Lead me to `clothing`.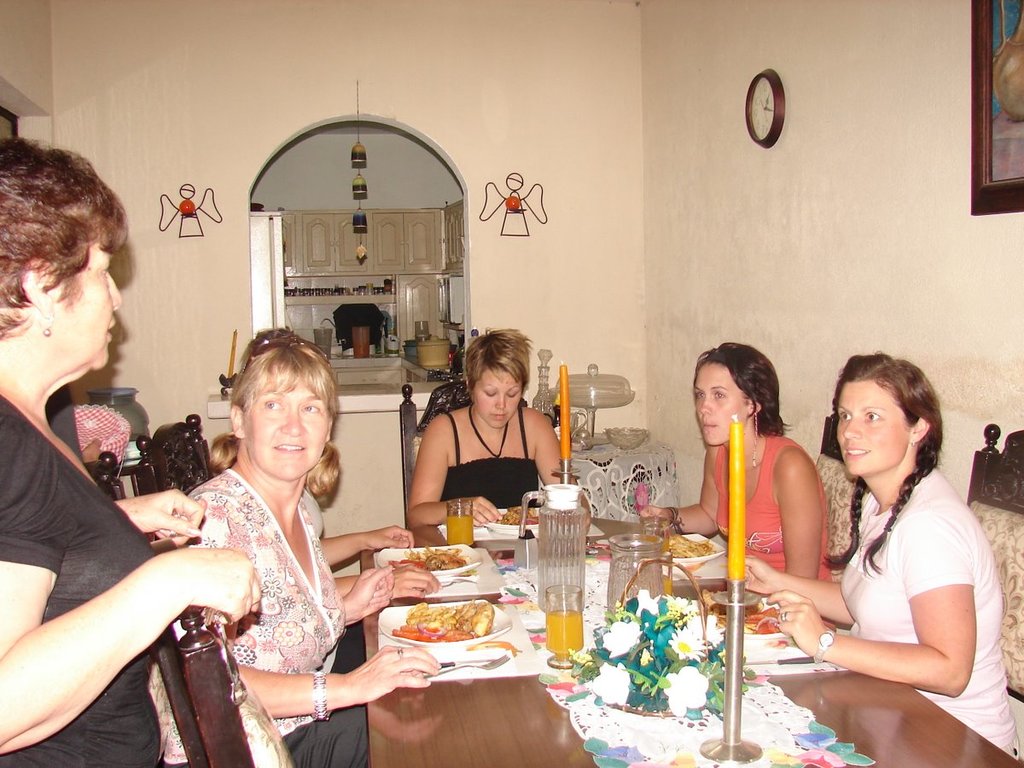
Lead to 153/466/370/767.
